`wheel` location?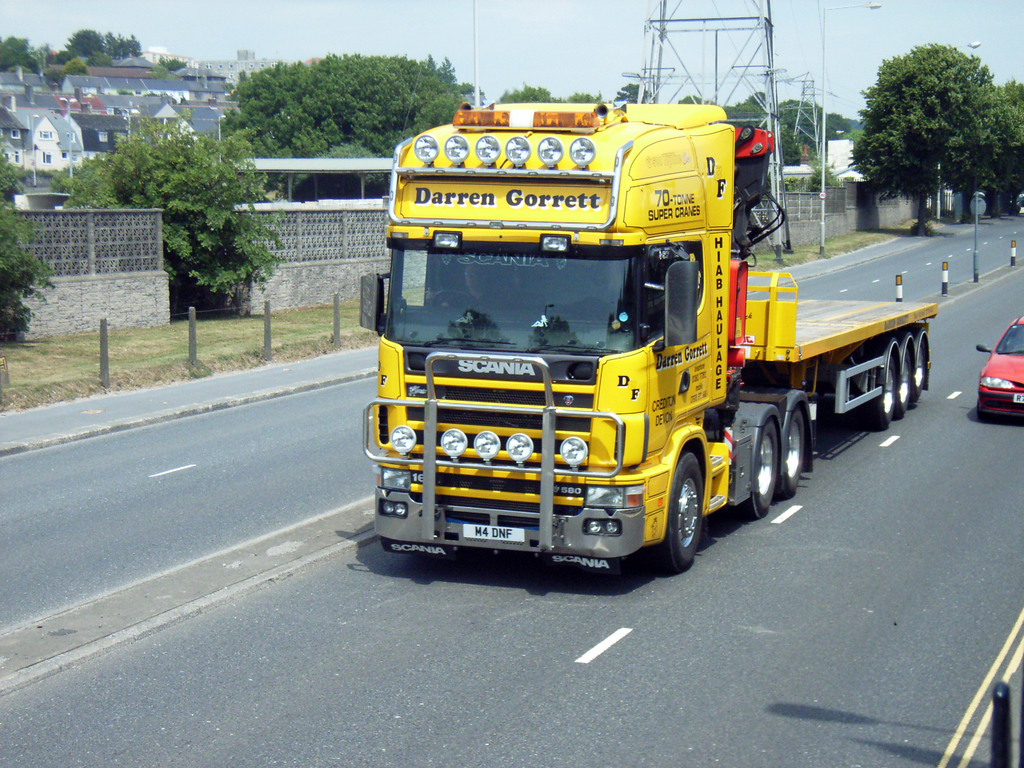
(left=659, top=442, right=716, bottom=570)
